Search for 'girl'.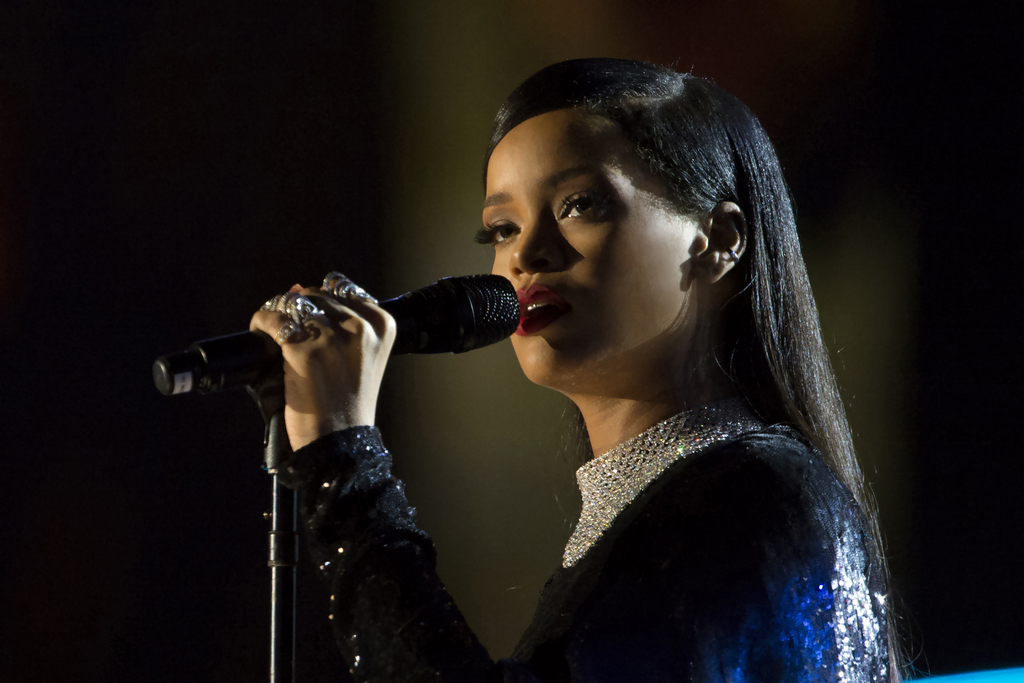
Found at [247, 55, 916, 682].
